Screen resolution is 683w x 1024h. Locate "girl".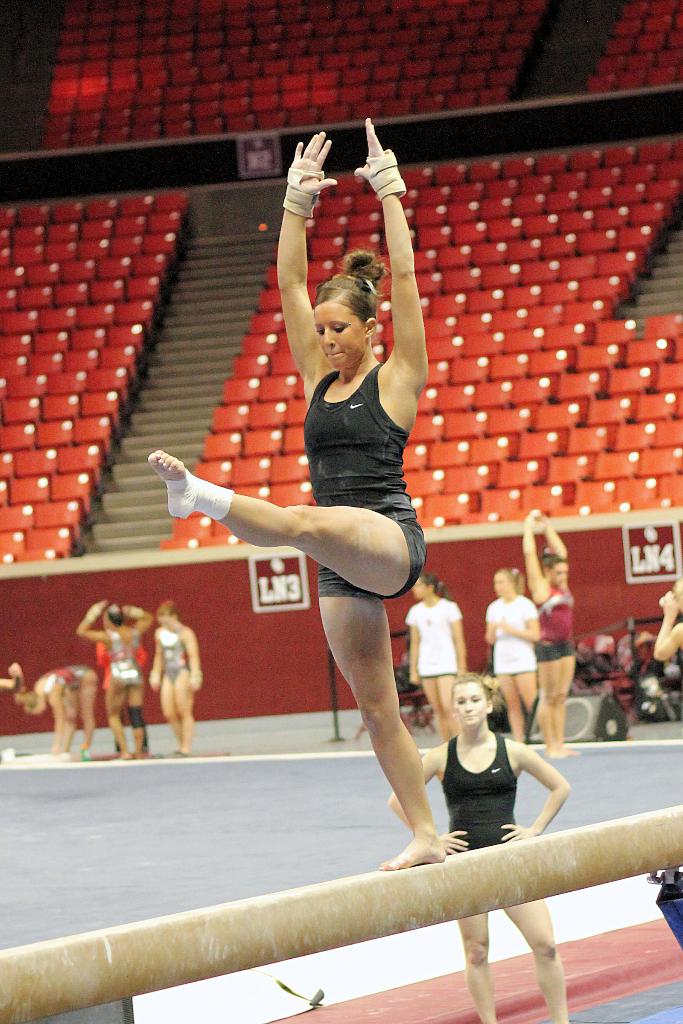
bbox=(522, 509, 575, 757).
